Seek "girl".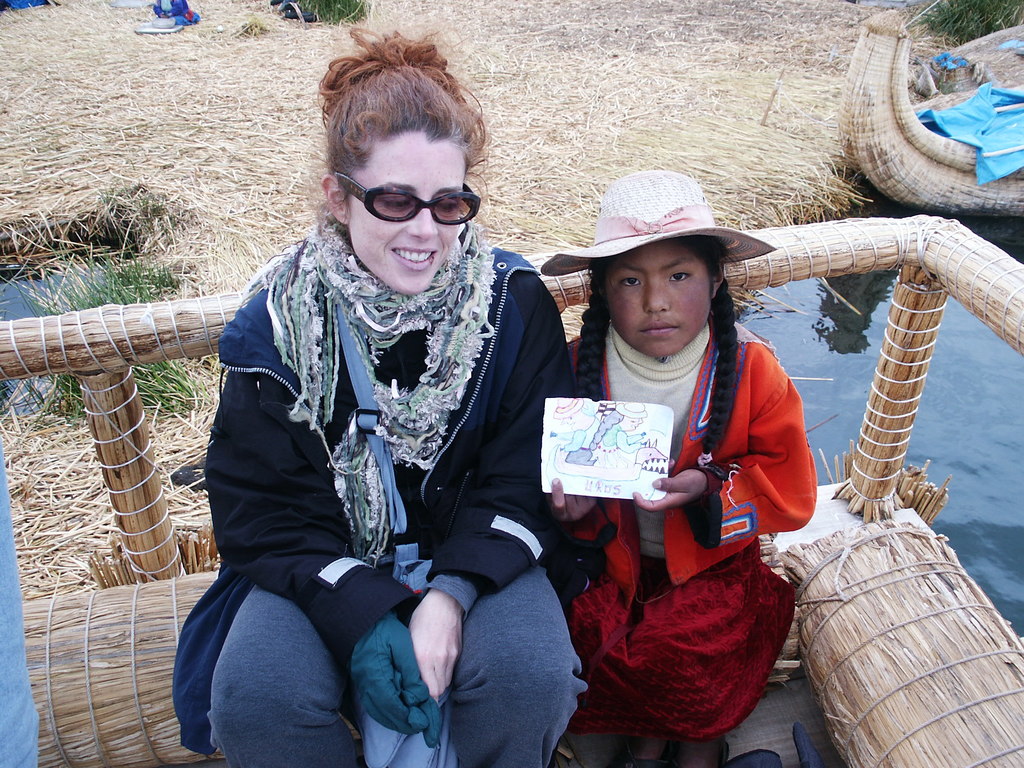
Rect(170, 23, 585, 767).
